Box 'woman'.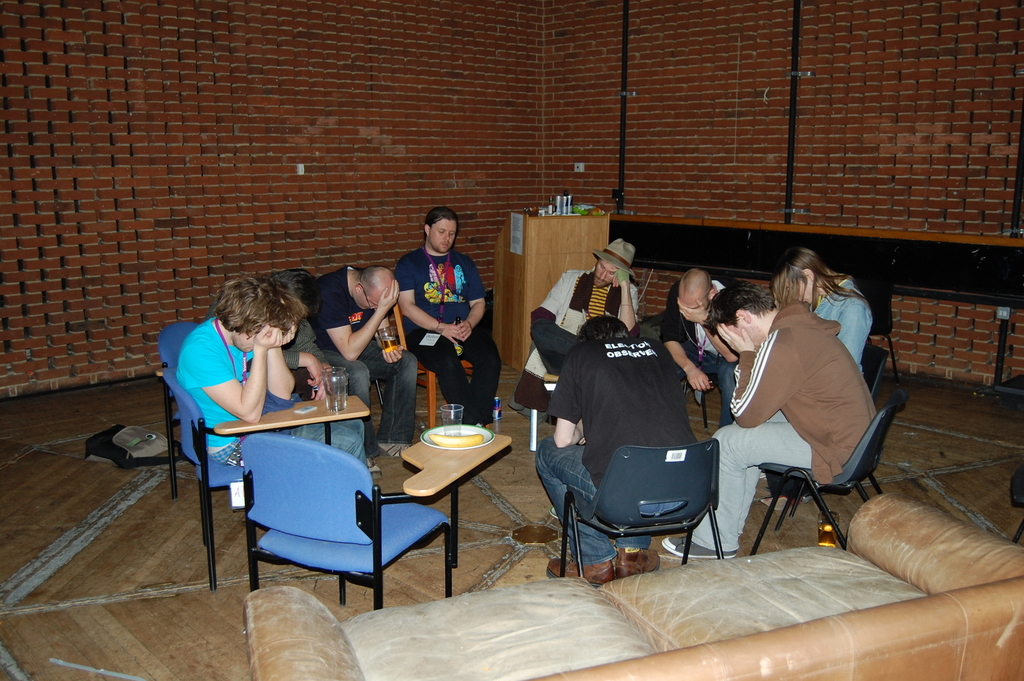
(left=771, top=242, right=878, bottom=375).
